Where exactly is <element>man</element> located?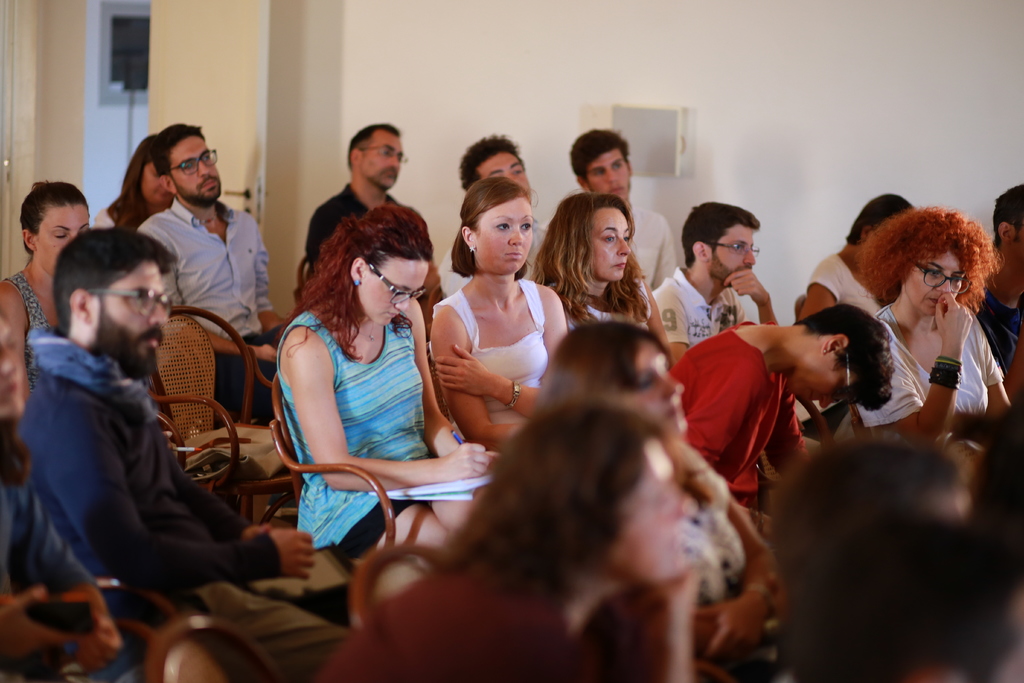
Its bounding box is <box>21,222,356,682</box>.
